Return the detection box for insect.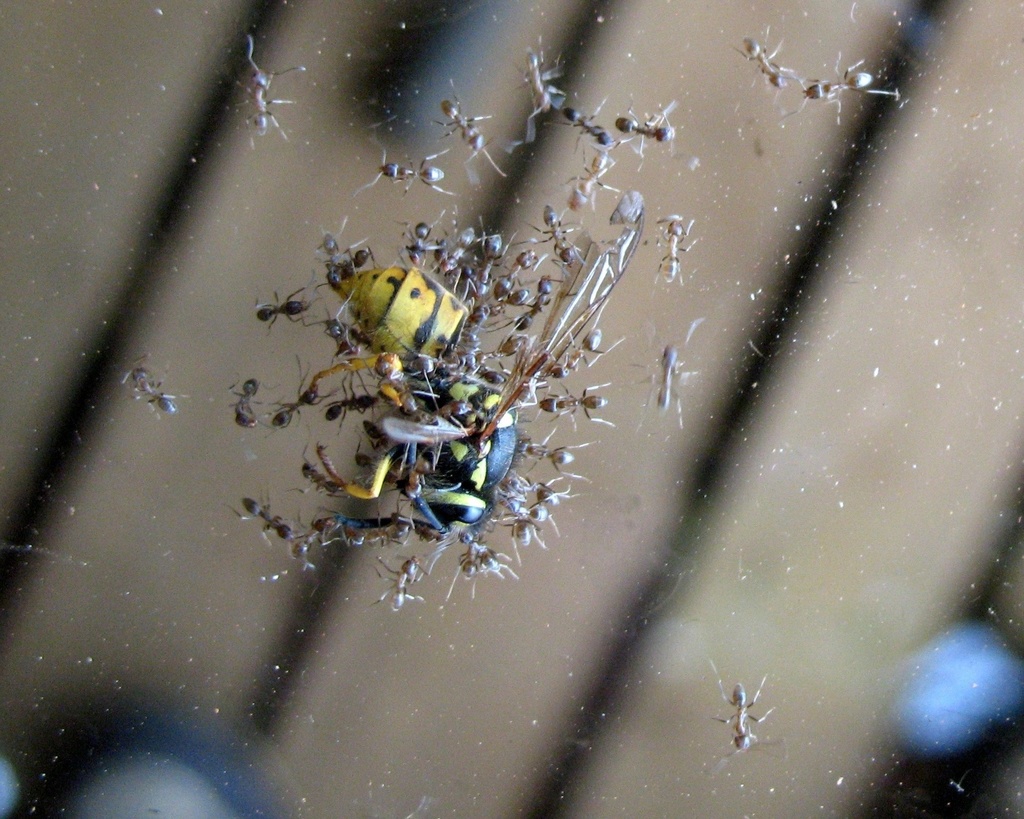
(633, 322, 708, 428).
